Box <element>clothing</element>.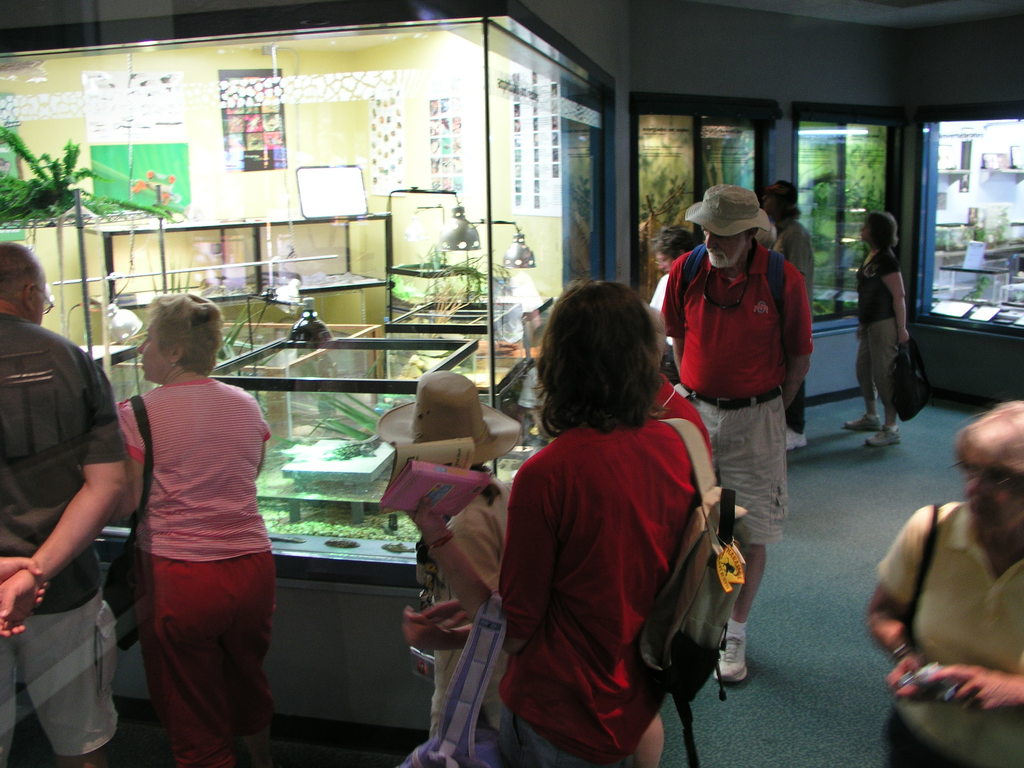
region(0, 312, 129, 767).
